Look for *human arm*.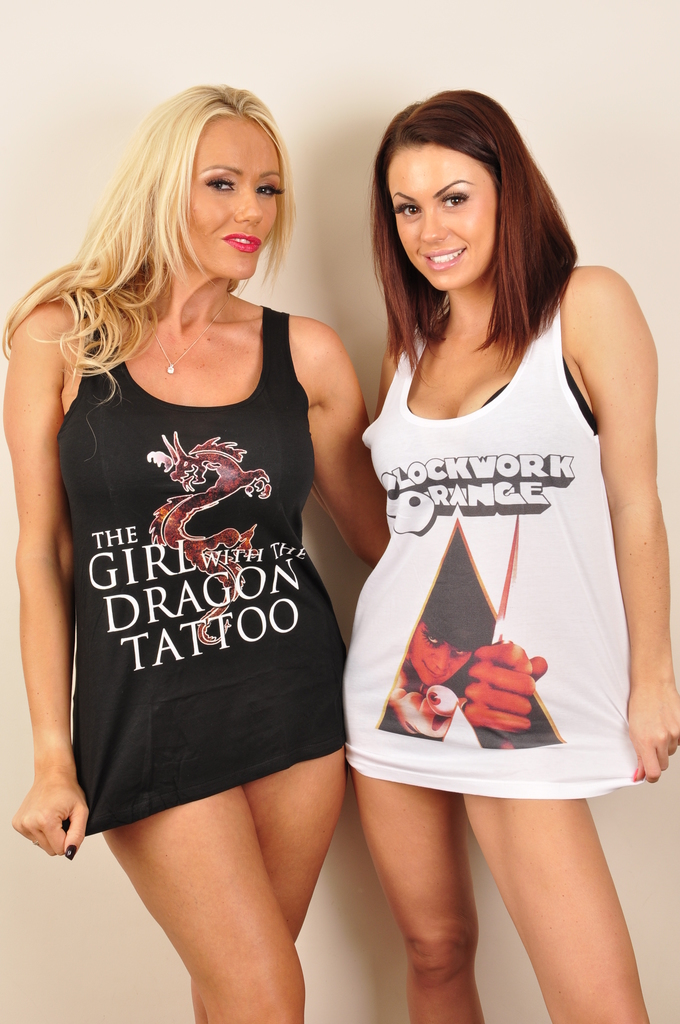
Found: box=[558, 257, 679, 776].
